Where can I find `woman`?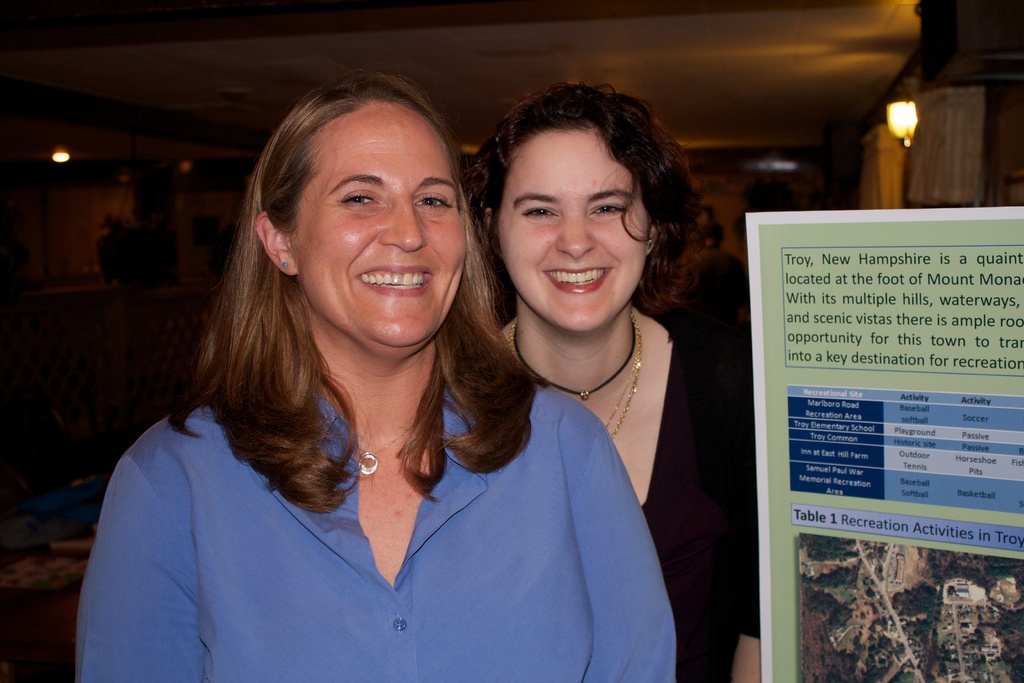
You can find it at l=442, t=78, r=760, b=682.
